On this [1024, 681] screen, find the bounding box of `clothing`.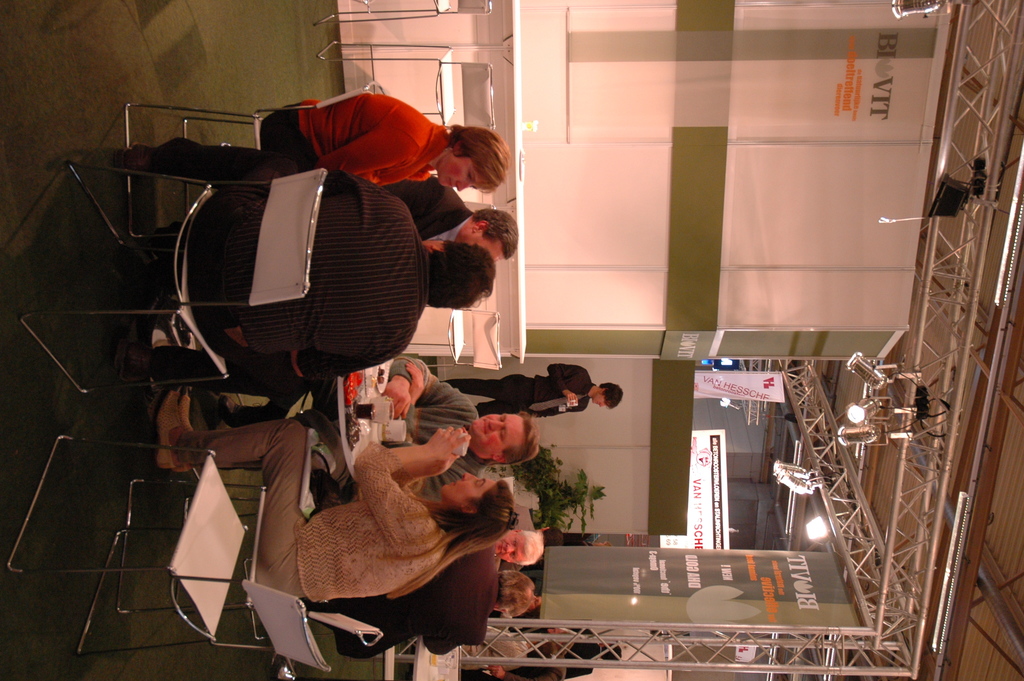
Bounding box: l=465, t=625, r=564, b=678.
